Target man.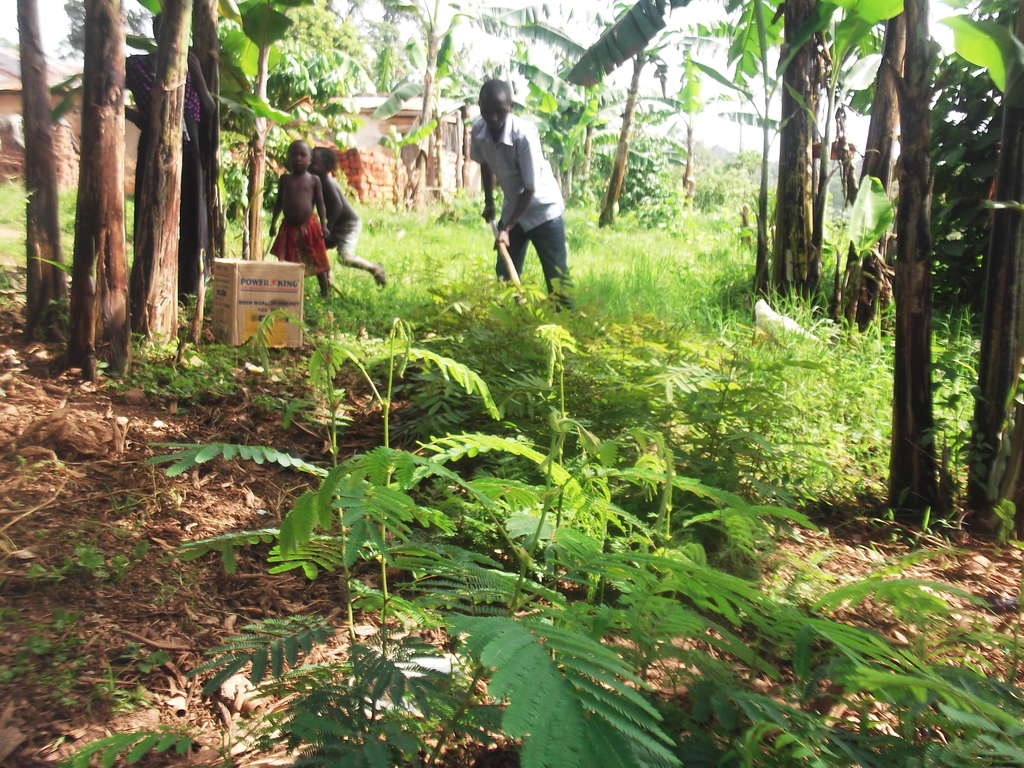
Target region: box(465, 80, 577, 314).
